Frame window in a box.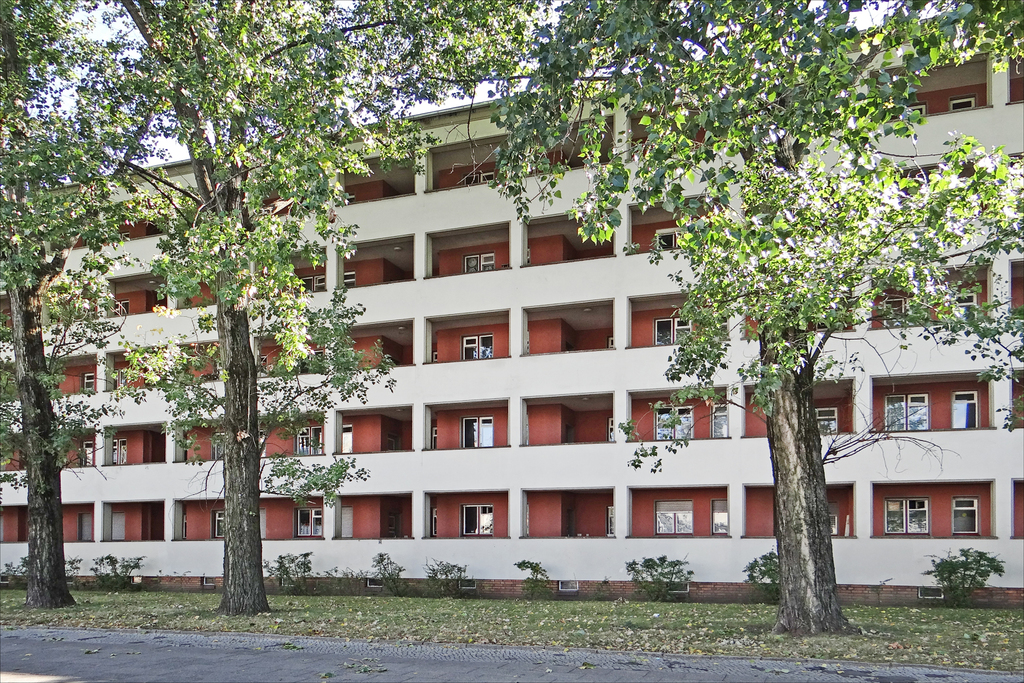
(x1=817, y1=410, x2=835, y2=430).
